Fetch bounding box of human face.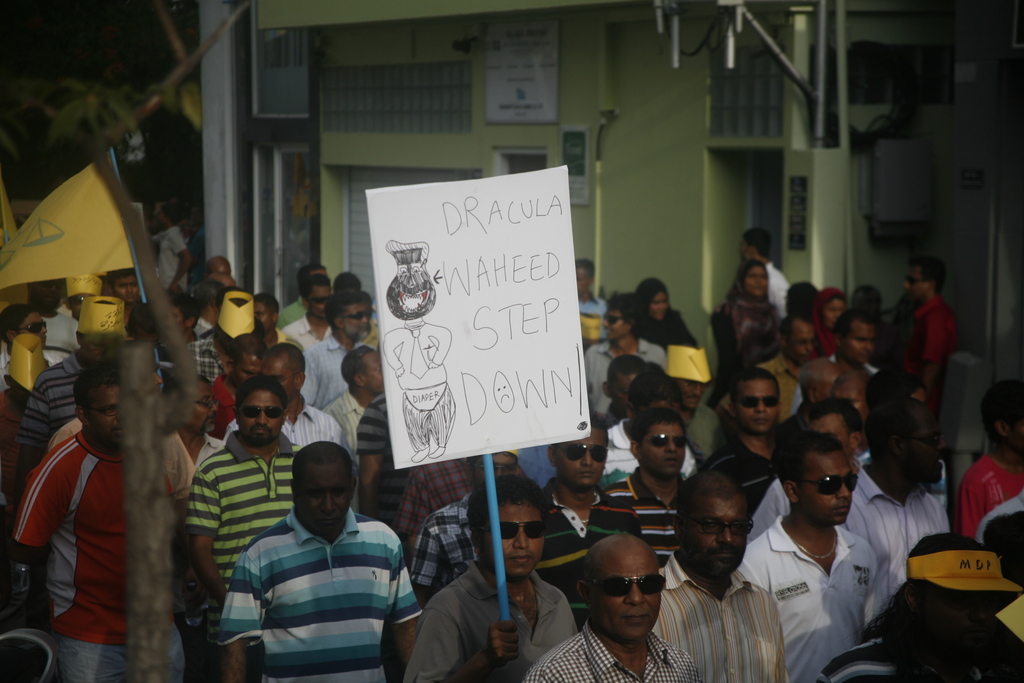
Bbox: box(173, 308, 183, 338).
